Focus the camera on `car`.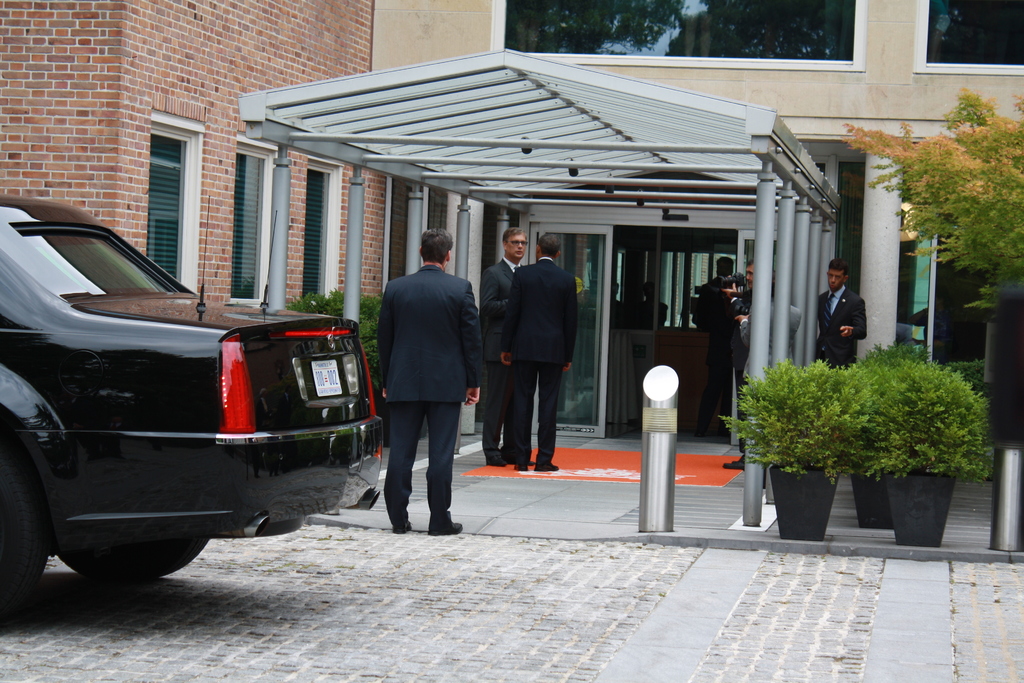
Focus region: bbox(6, 195, 332, 589).
